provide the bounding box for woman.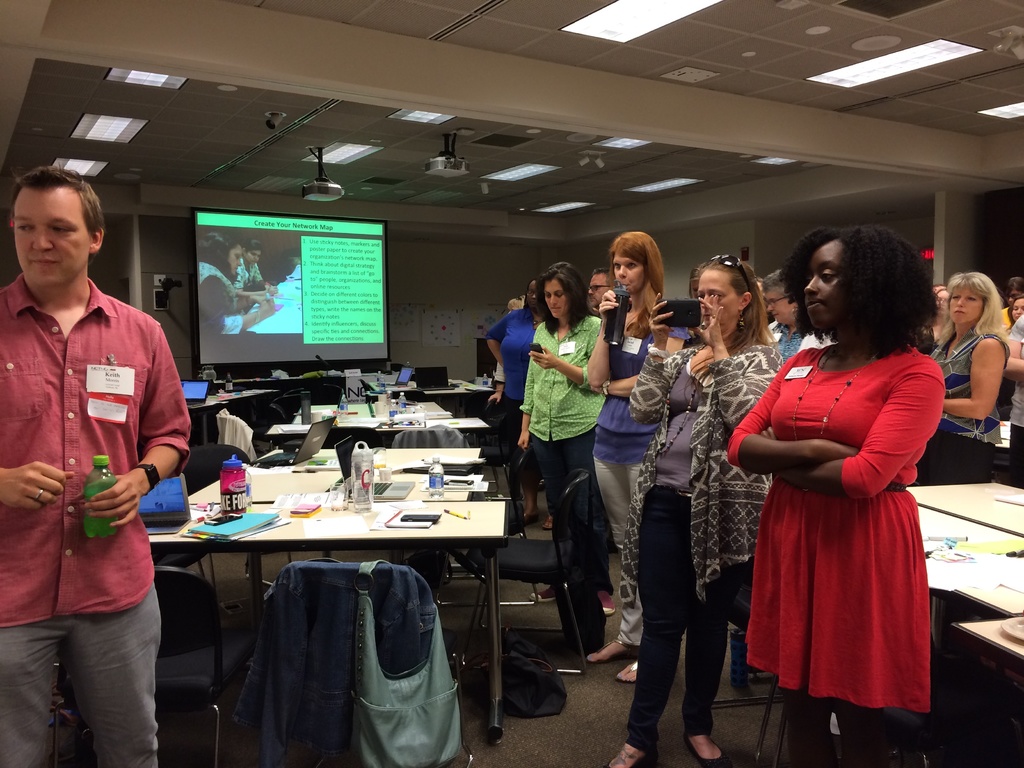
(left=915, top=271, right=1000, bottom=488).
